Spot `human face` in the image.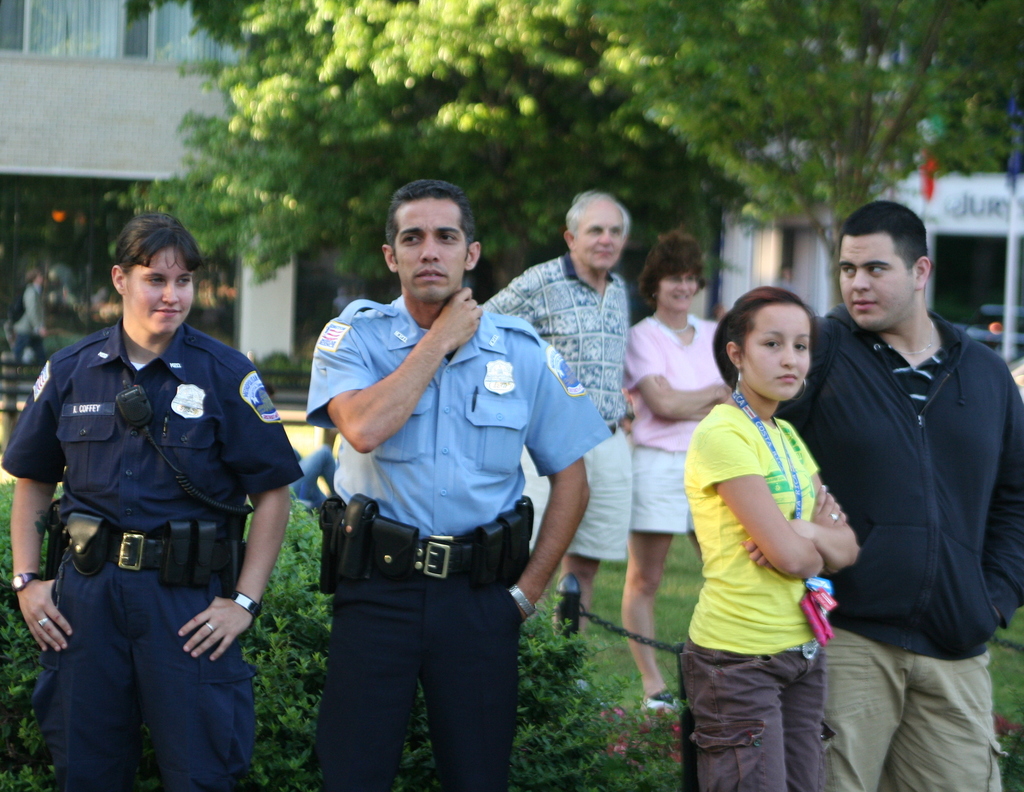
`human face` found at {"x1": 395, "y1": 198, "x2": 468, "y2": 299}.
